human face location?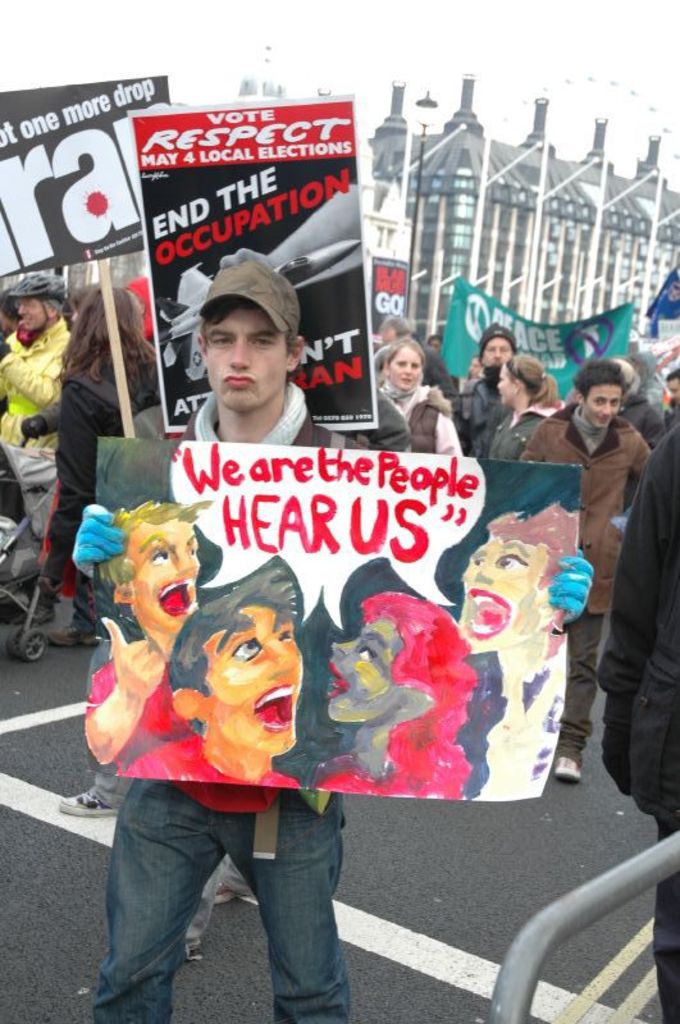
bbox=[125, 522, 200, 632]
